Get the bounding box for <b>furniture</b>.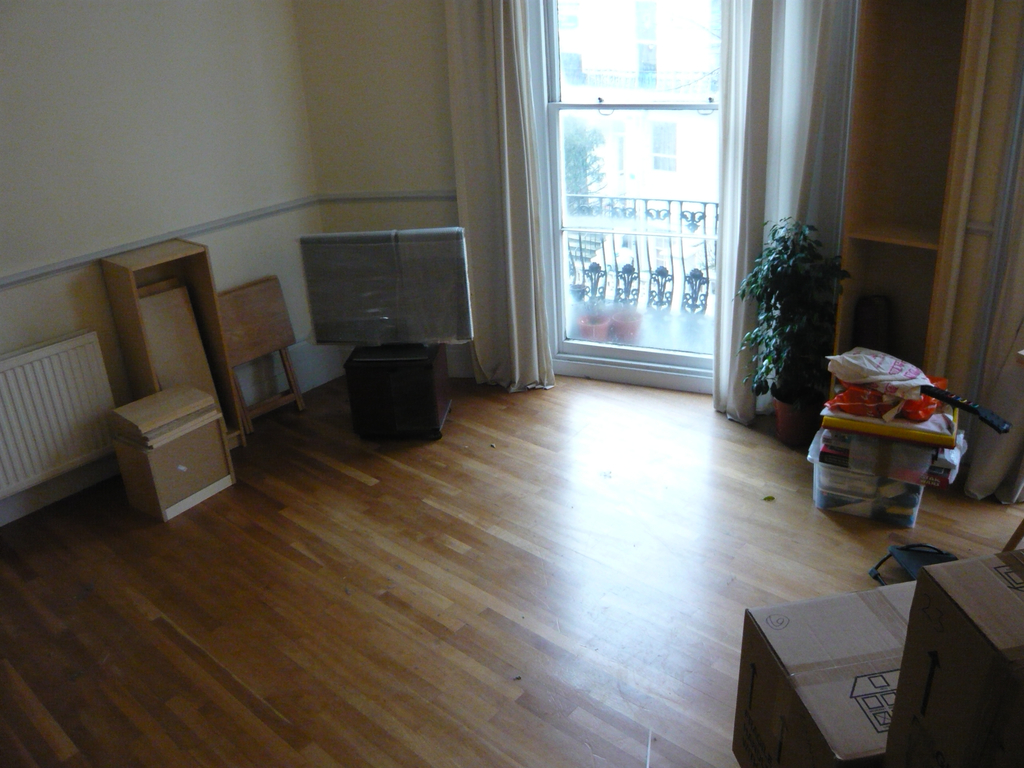
l=111, t=383, r=235, b=524.
